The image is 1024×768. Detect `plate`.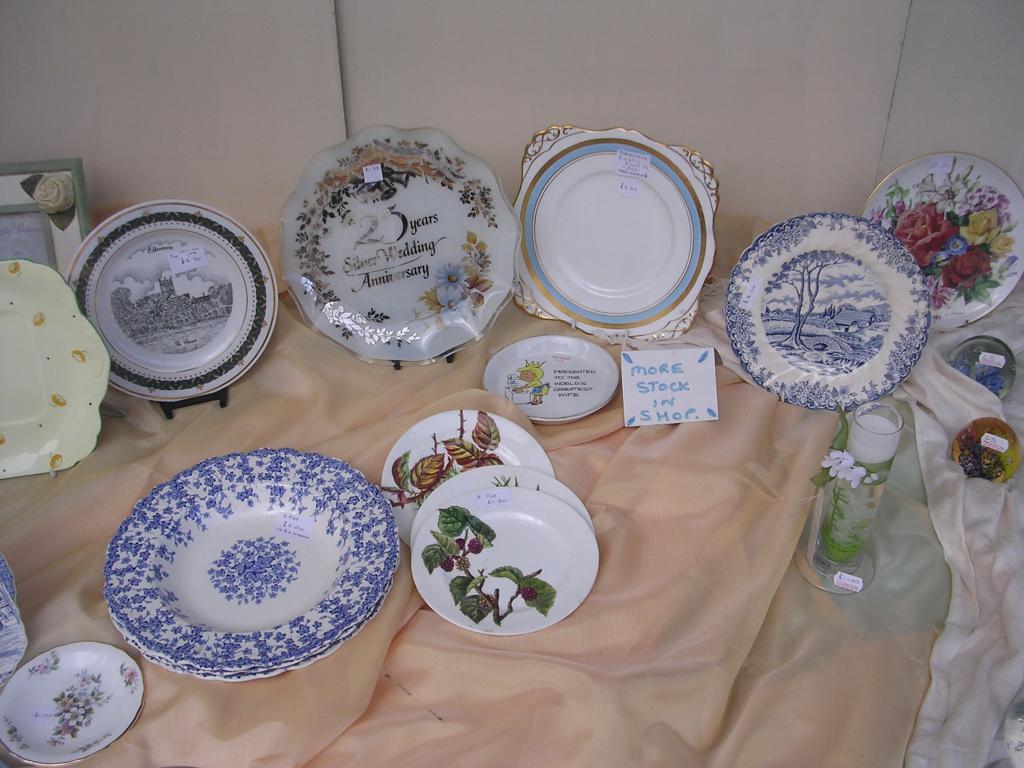
Detection: Rect(382, 408, 554, 554).
